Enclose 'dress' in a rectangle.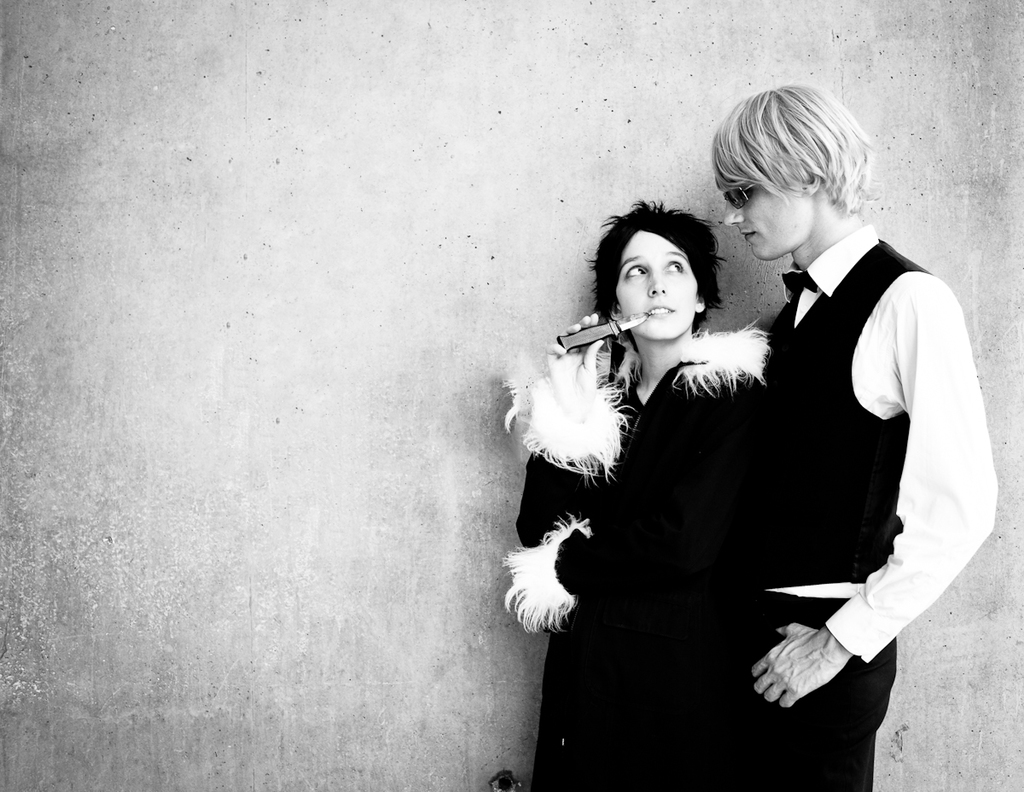
(497, 328, 768, 791).
